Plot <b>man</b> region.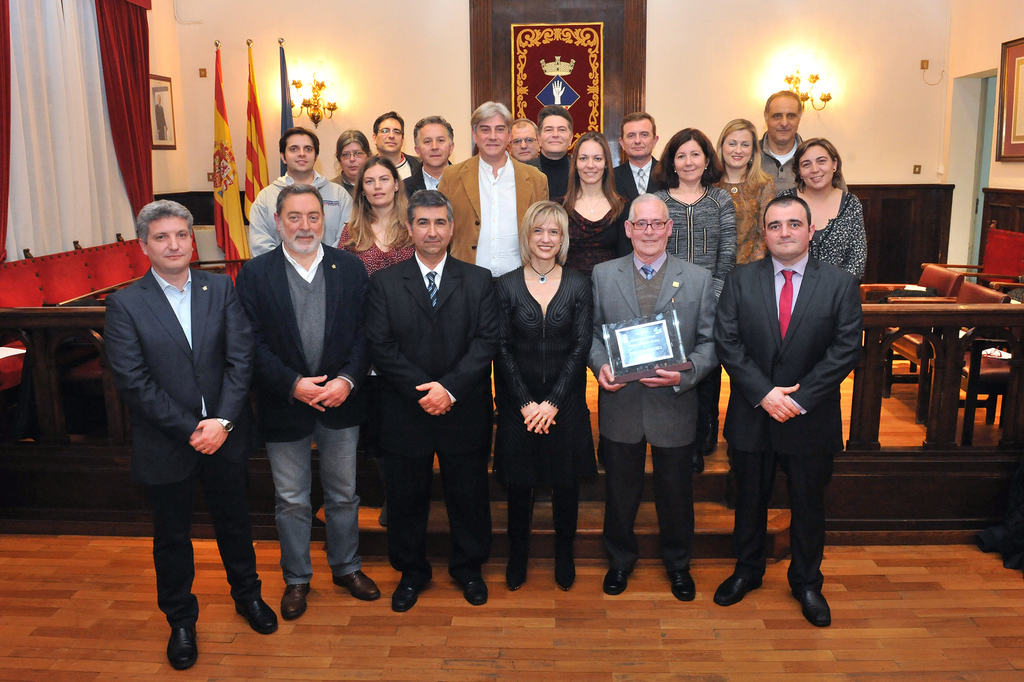
Plotted at {"x1": 246, "y1": 125, "x2": 354, "y2": 259}.
